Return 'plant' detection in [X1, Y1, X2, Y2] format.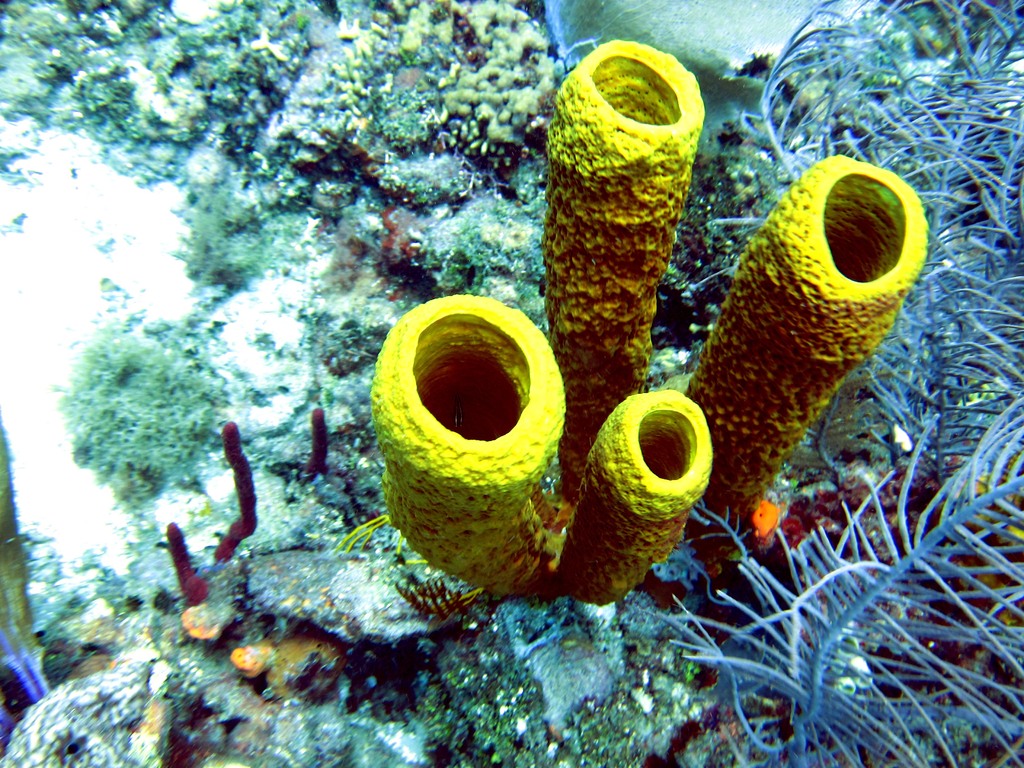
[0, 0, 1023, 767].
